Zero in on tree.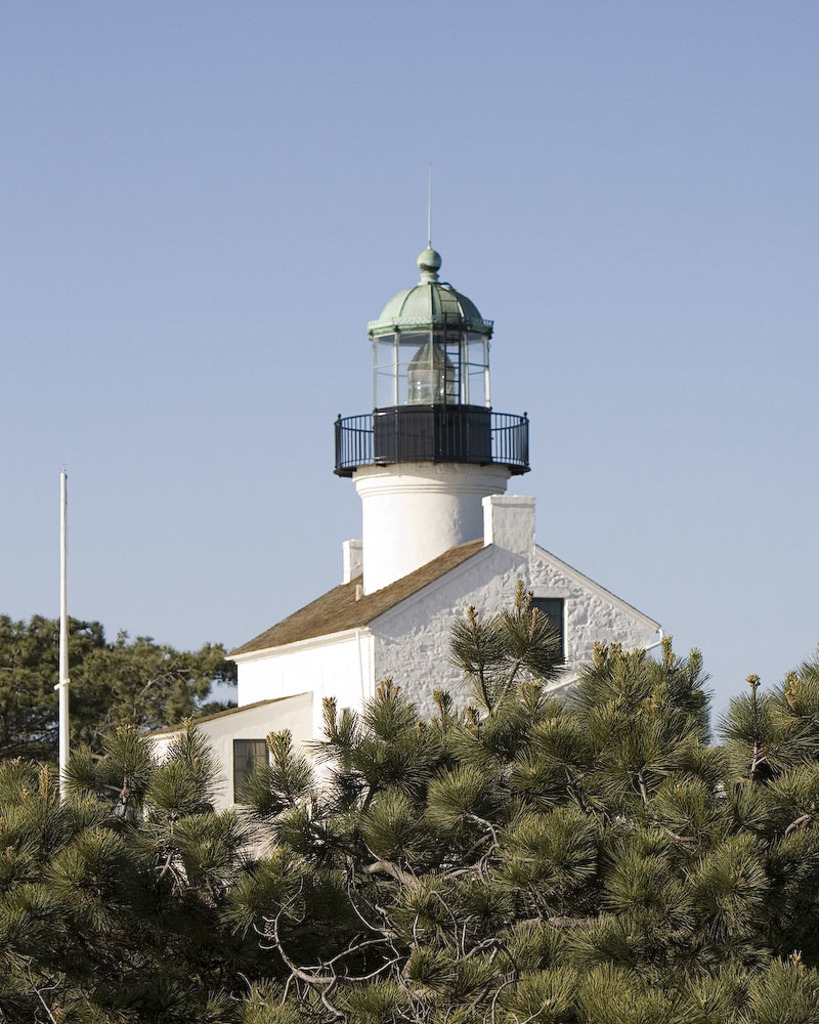
Zeroed in: l=459, t=581, r=542, b=699.
